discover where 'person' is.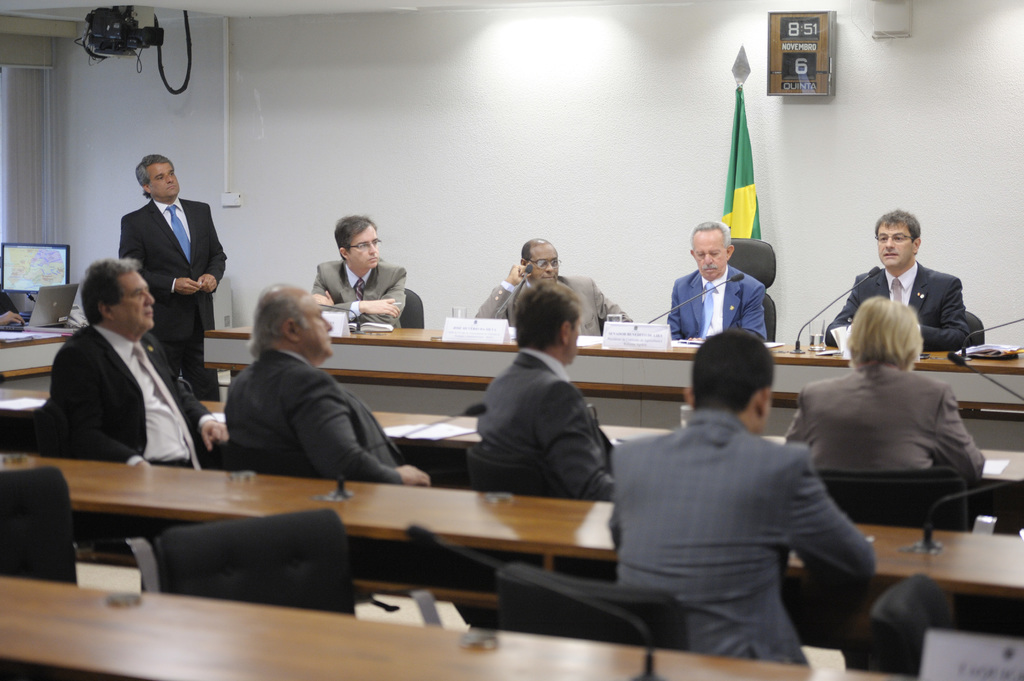
Discovered at [x1=608, y1=329, x2=880, y2=664].
